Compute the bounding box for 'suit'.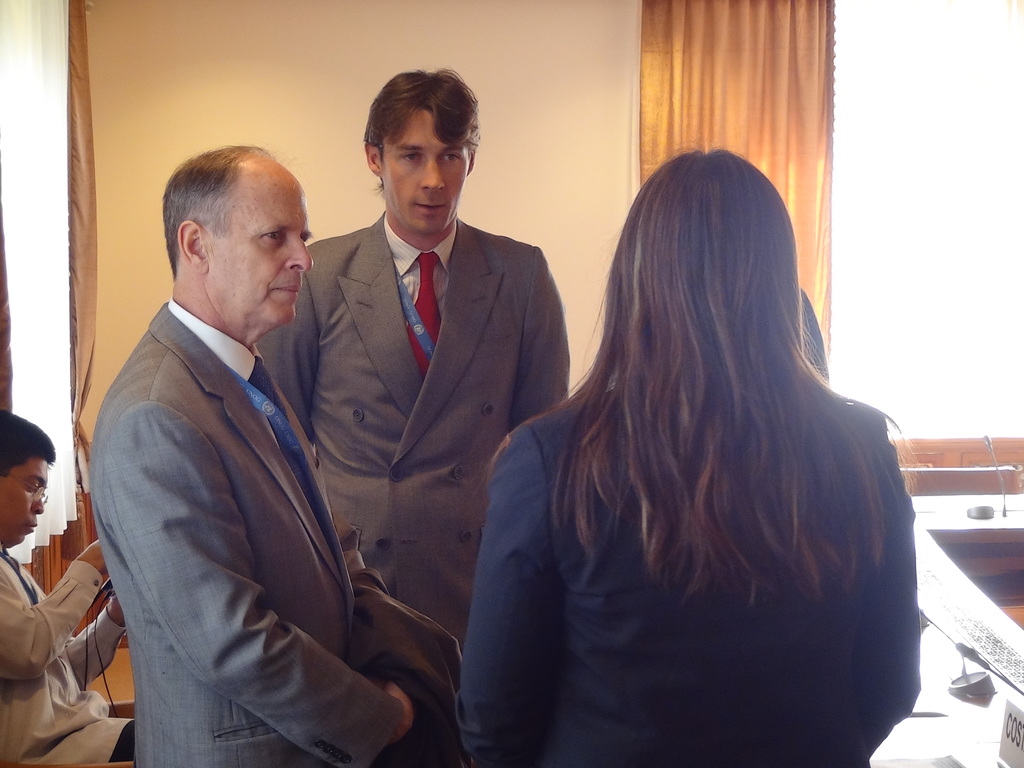
region(74, 166, 428, 761).
